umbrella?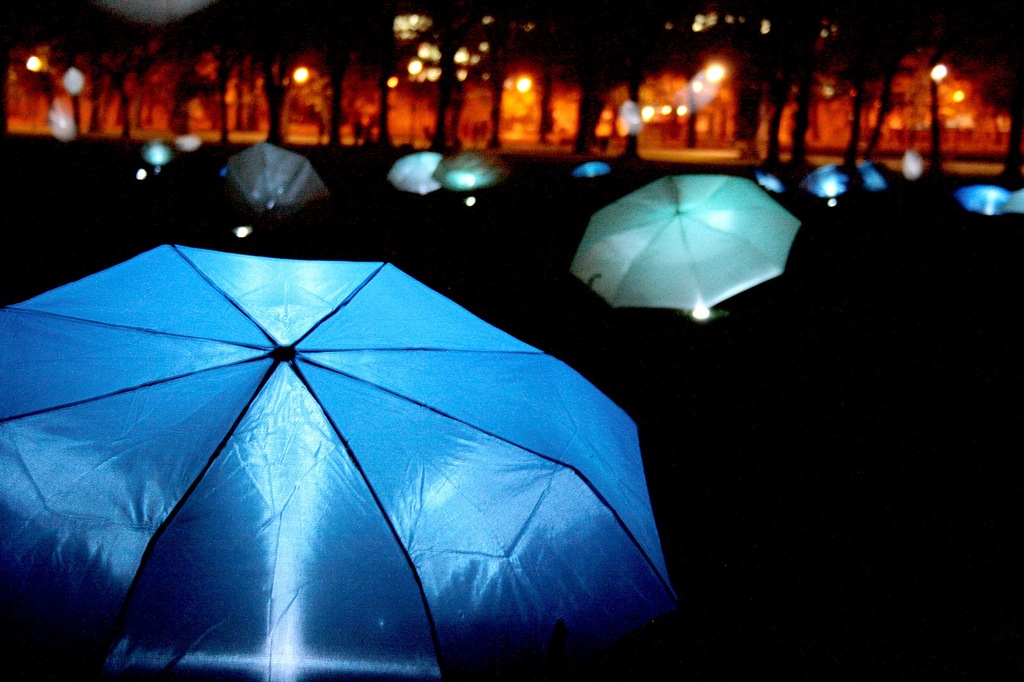
locate(232, 141, 336, 216)
